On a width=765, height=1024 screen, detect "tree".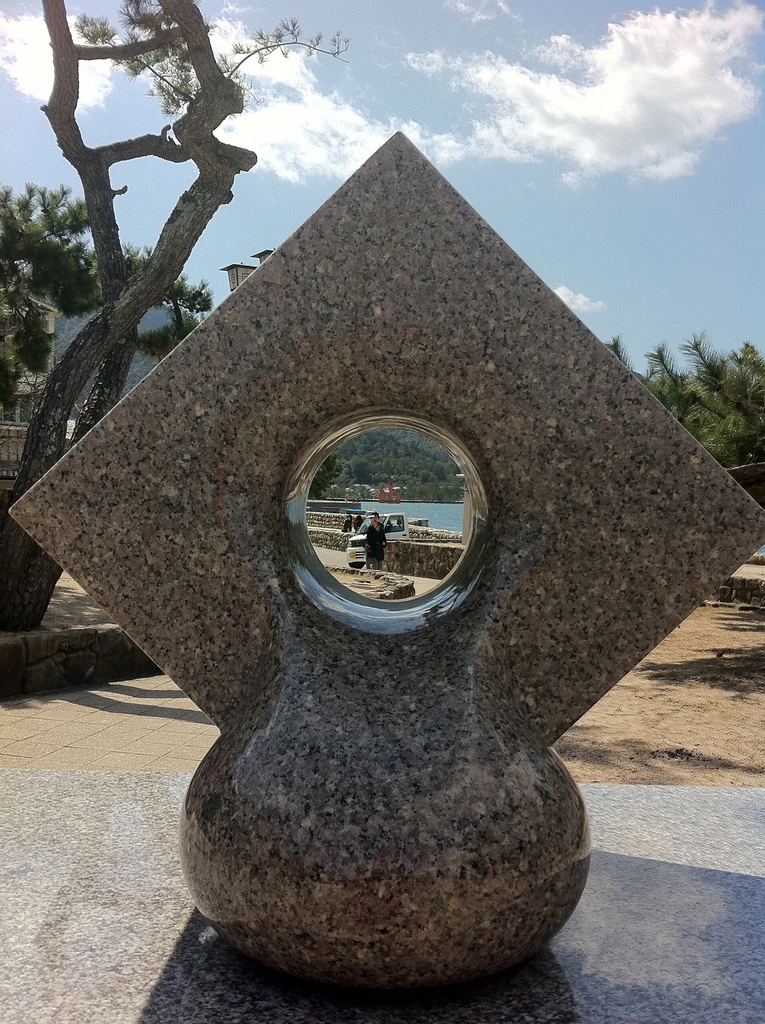
0:173:223:425.
